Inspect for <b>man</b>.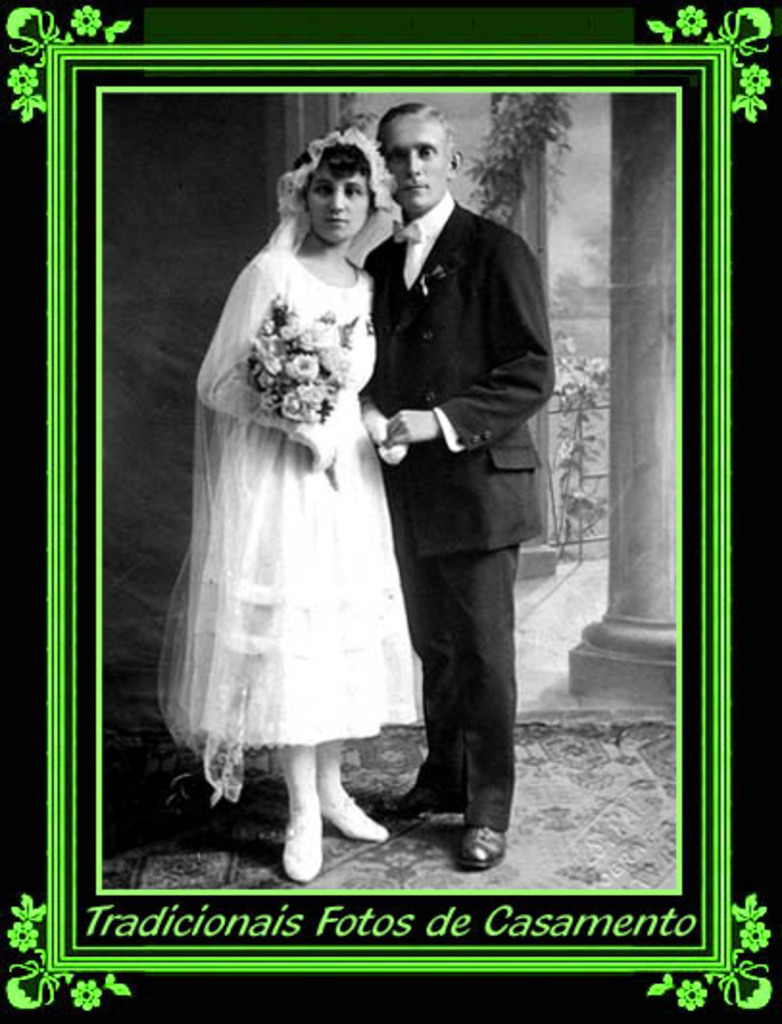
Inspection: bbox=(355, 104, 559, 876).
